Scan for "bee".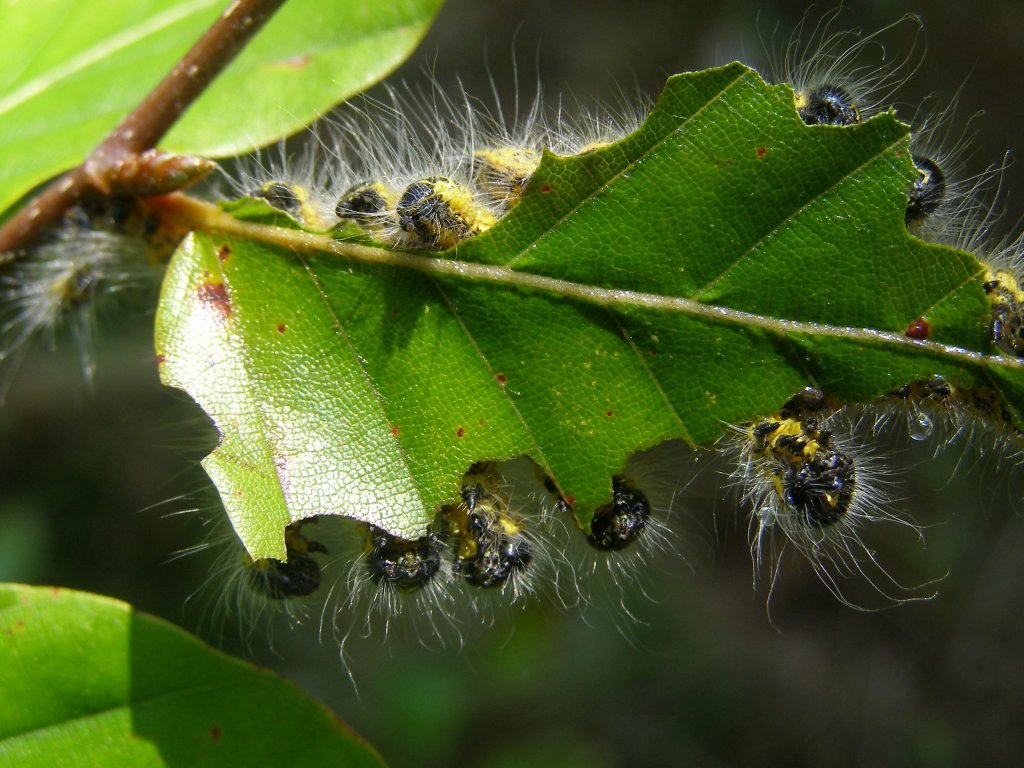
Scan result: bbox(322, 147, 530, 262).
